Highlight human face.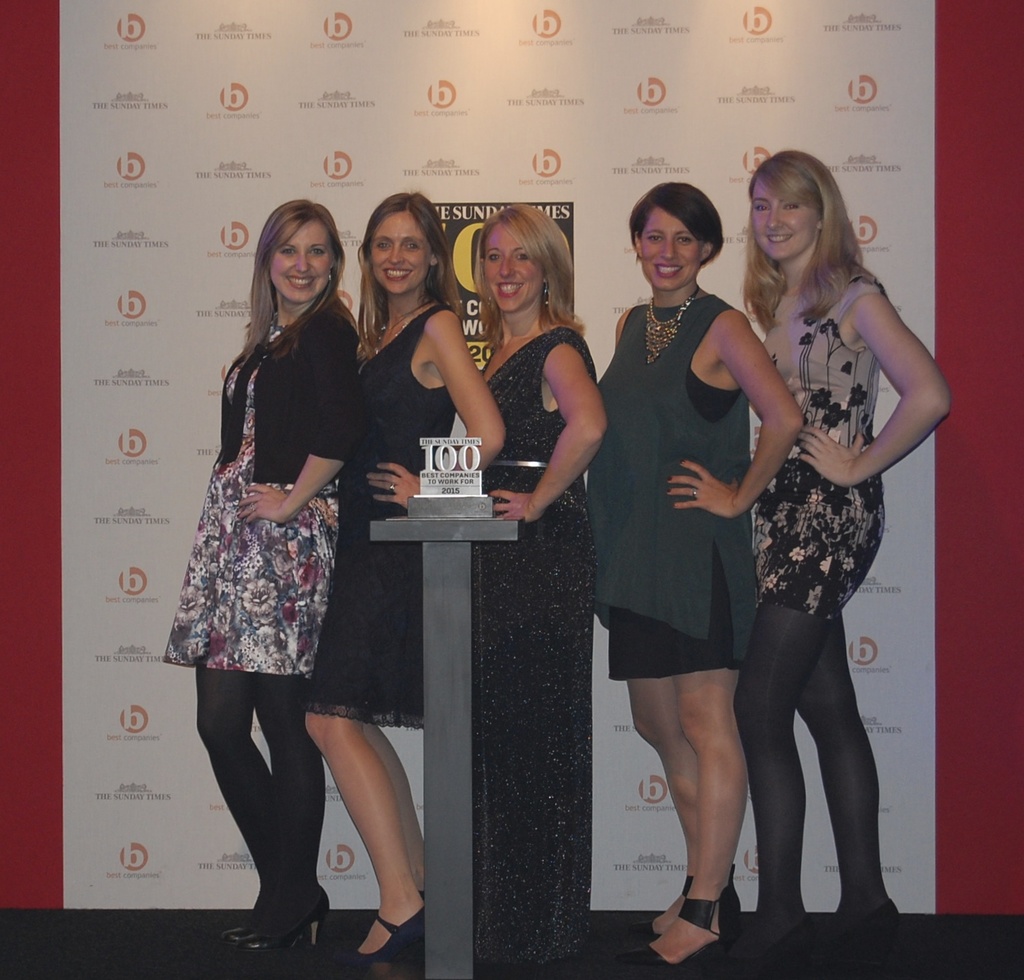
Highlighted region: detection(742, 183, 826, 269).
